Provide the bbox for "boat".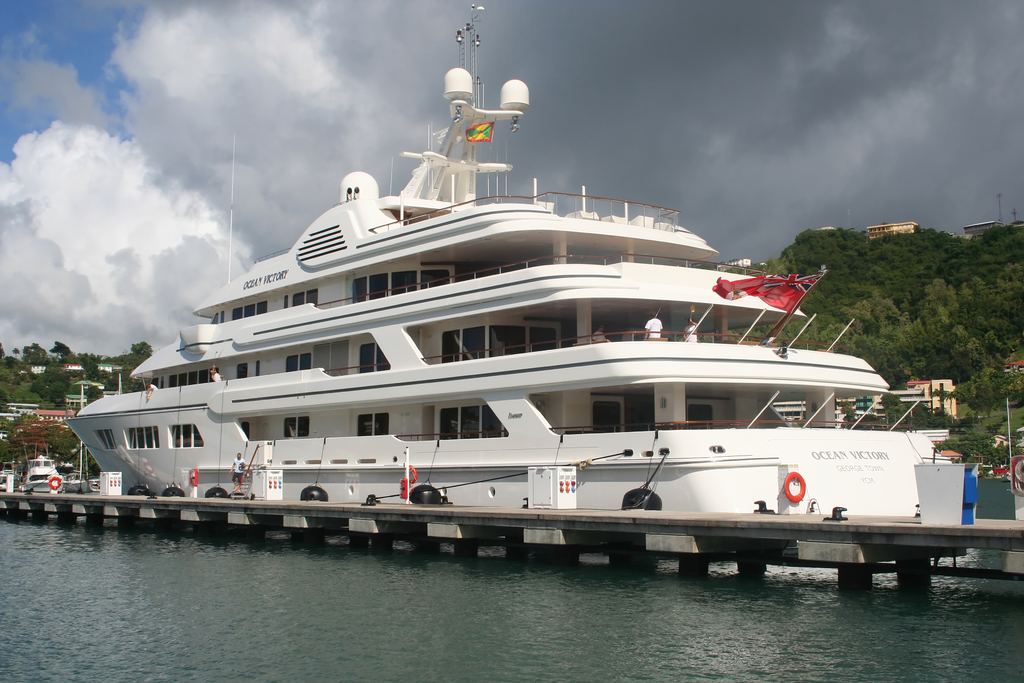
bbox=[81, 128, 963, 564].
